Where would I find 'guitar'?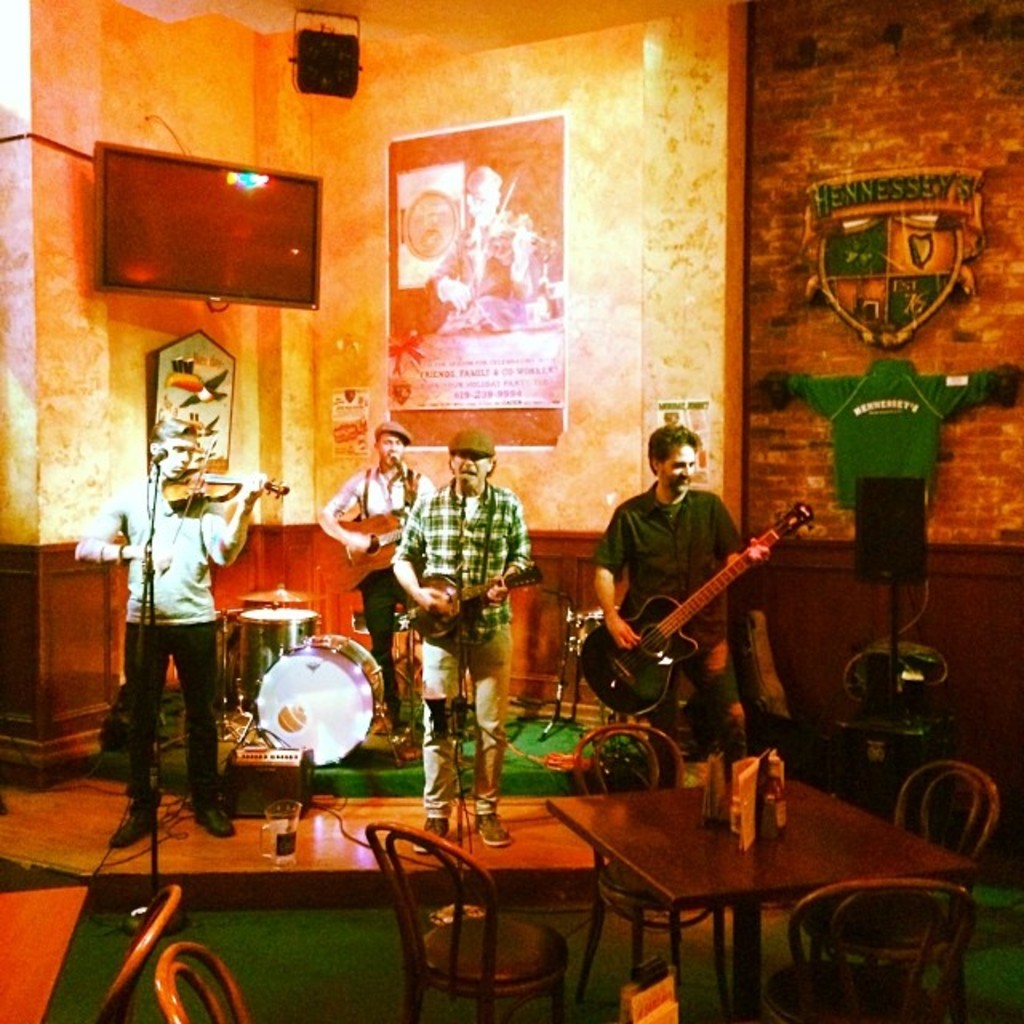
At 408/570/538/650.
